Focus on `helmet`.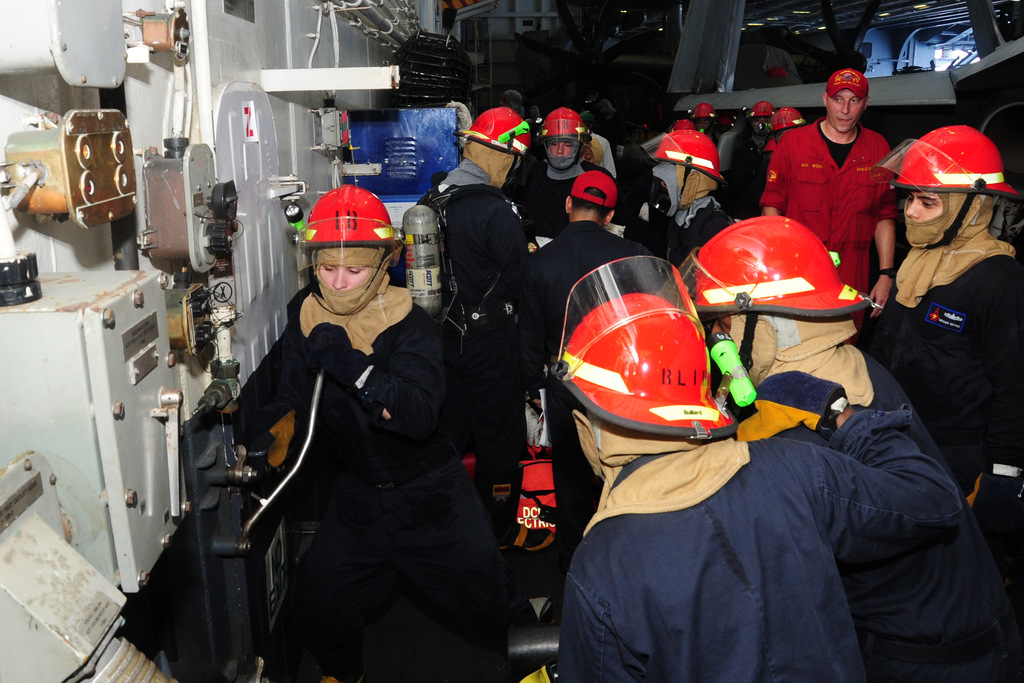
Focused at Rect(538, 109, 589, 165).
